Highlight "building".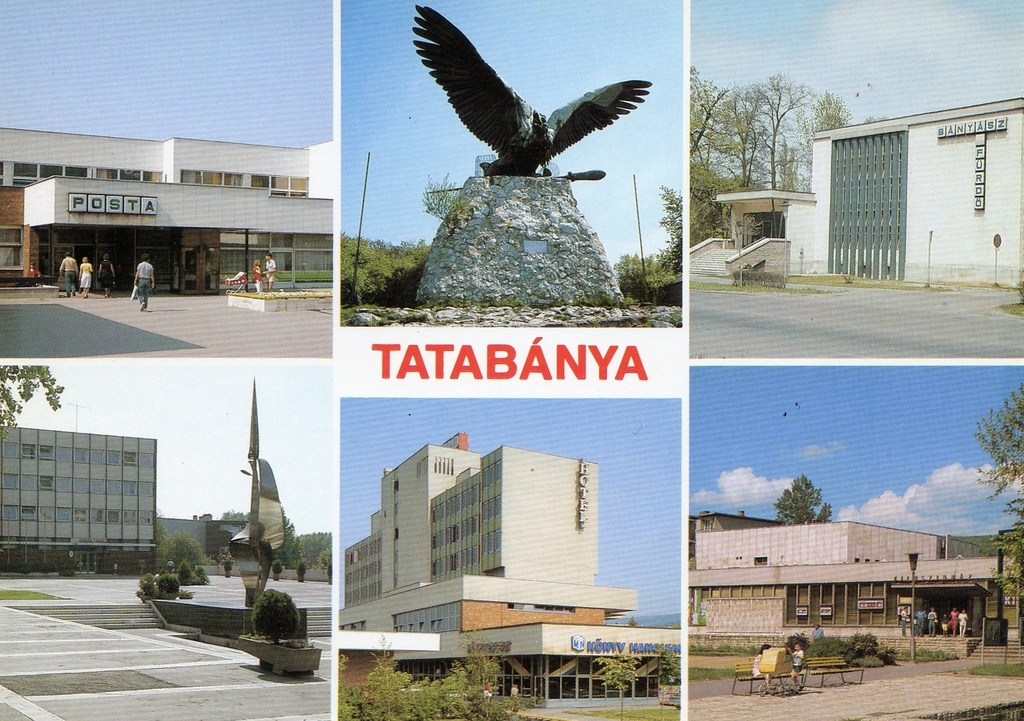
Highlighted region: [x1=158, y1=514, x2=206, y2=560].
